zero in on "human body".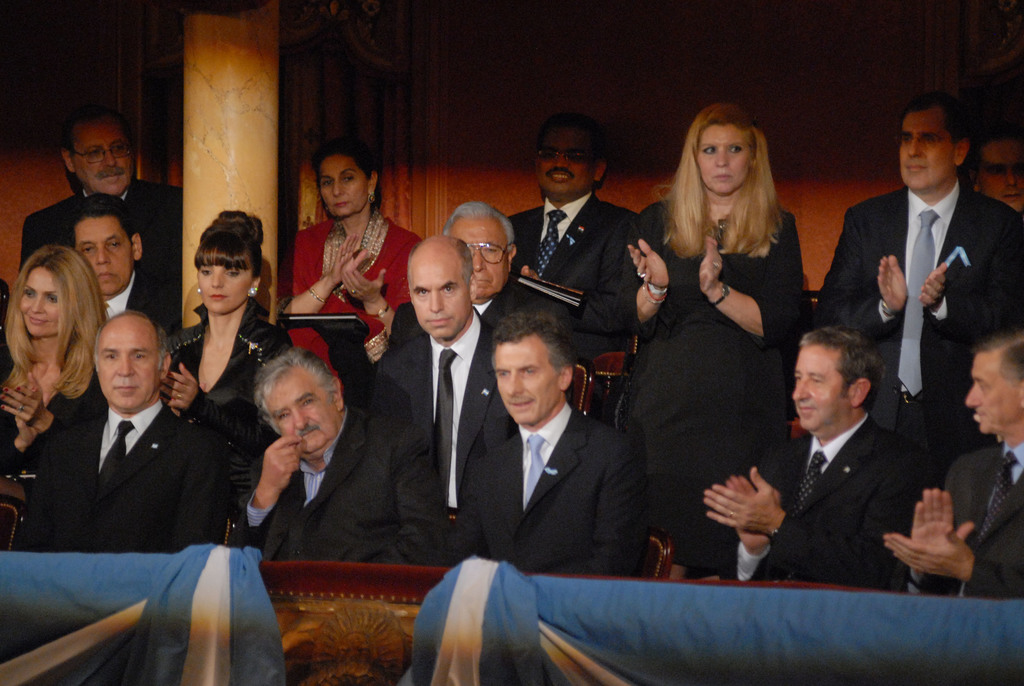
Zeroed in: locate(221, 345, 458, 574).
